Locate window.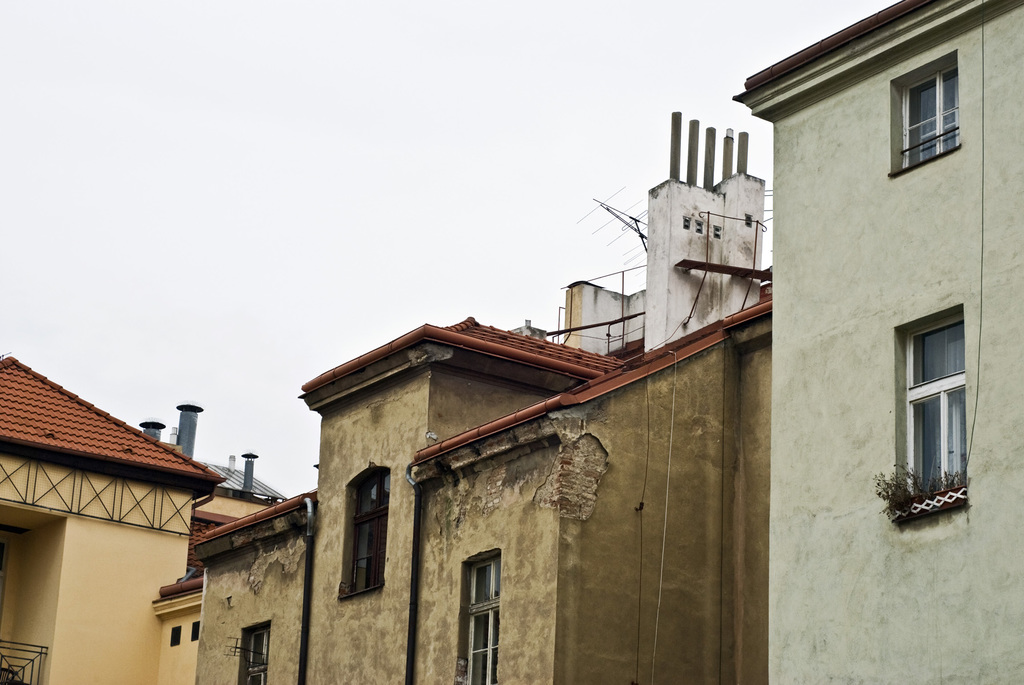
Bounding box: <bbox>330, 472, 394, 589</bbox>.
